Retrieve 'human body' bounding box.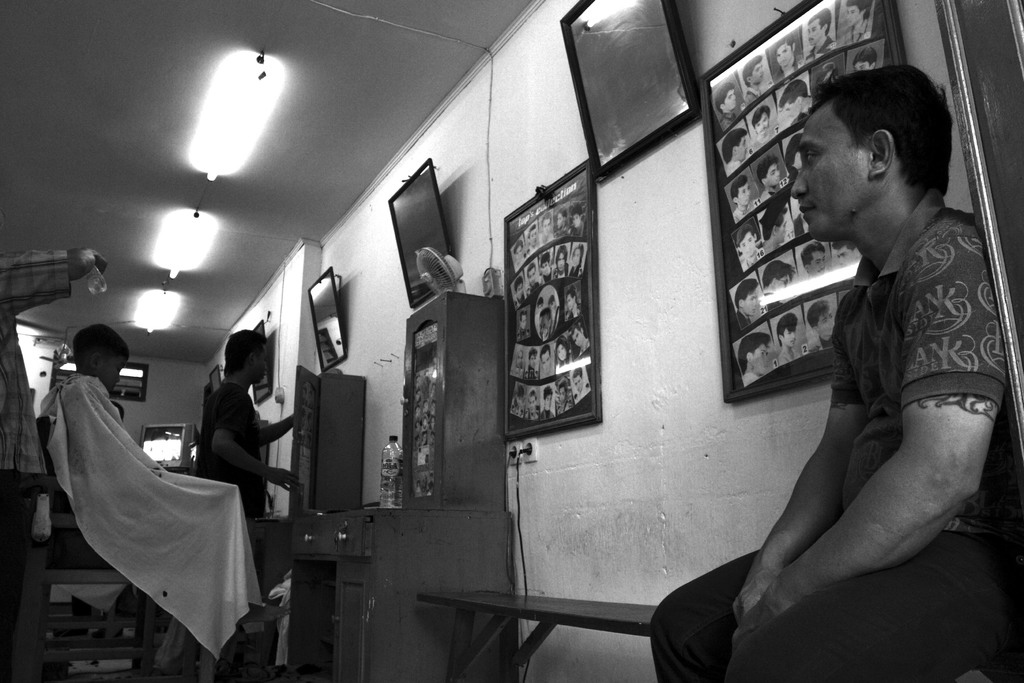
Bounding box: Rect(510, 344, 522, 376).
